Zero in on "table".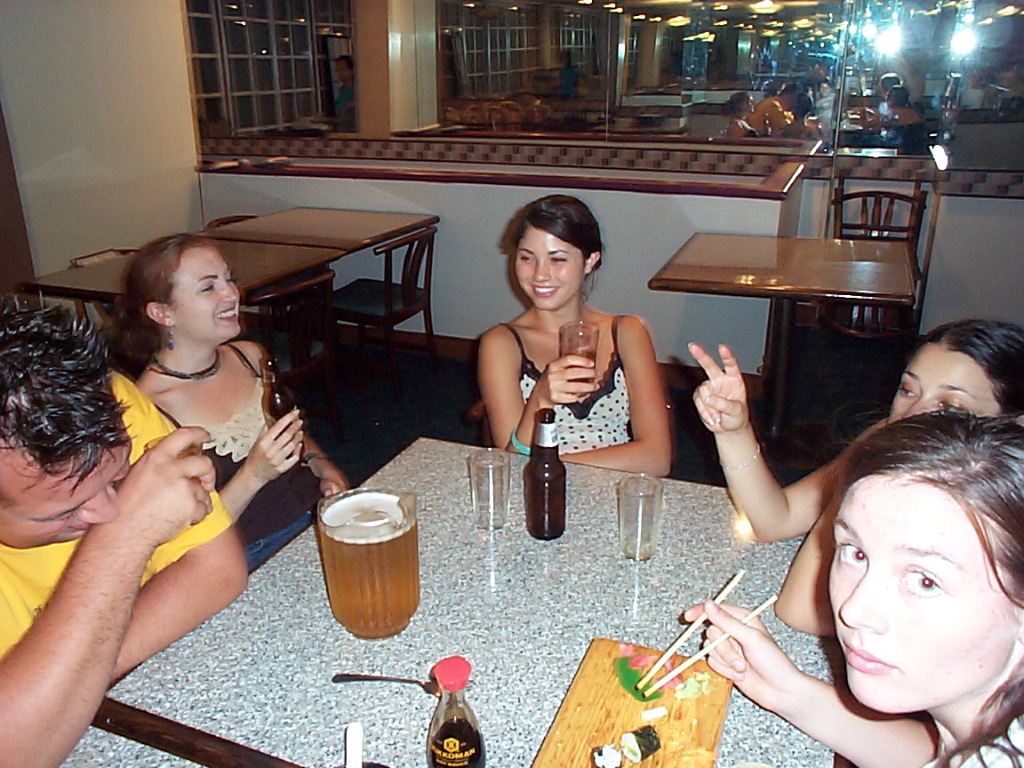
Zeroed in: 14 235 333 294.
